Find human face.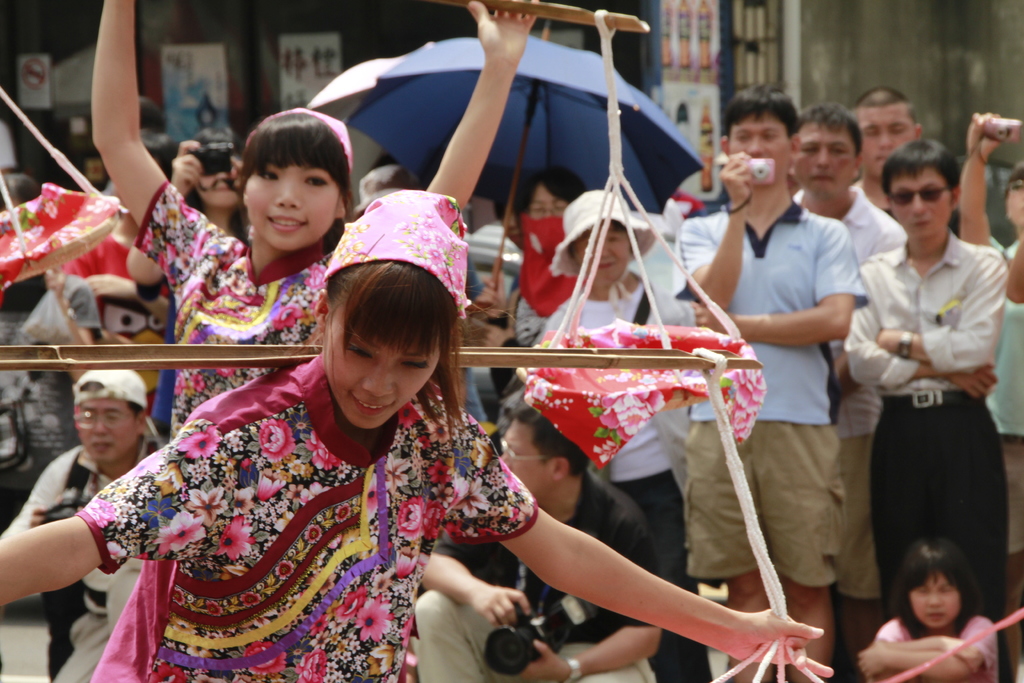
bbox=(248, 167, 342, 248).
